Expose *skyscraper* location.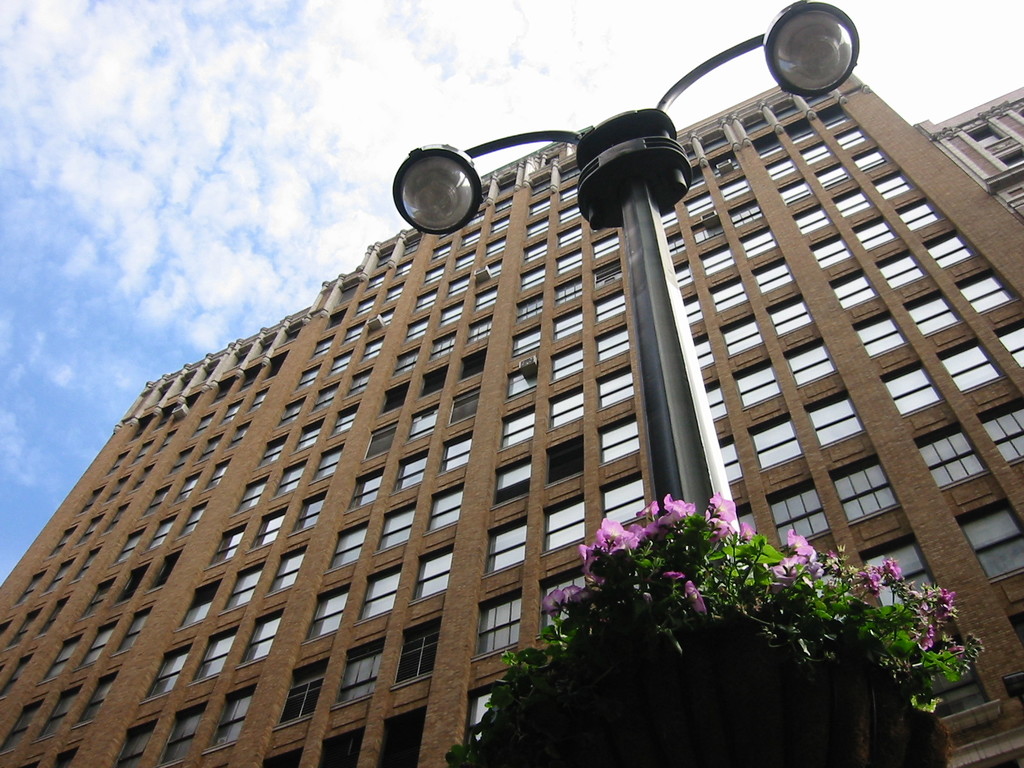
Exposed at {"x1": 42, "y1": 64, "x2": 1008, "y2": 756}.
